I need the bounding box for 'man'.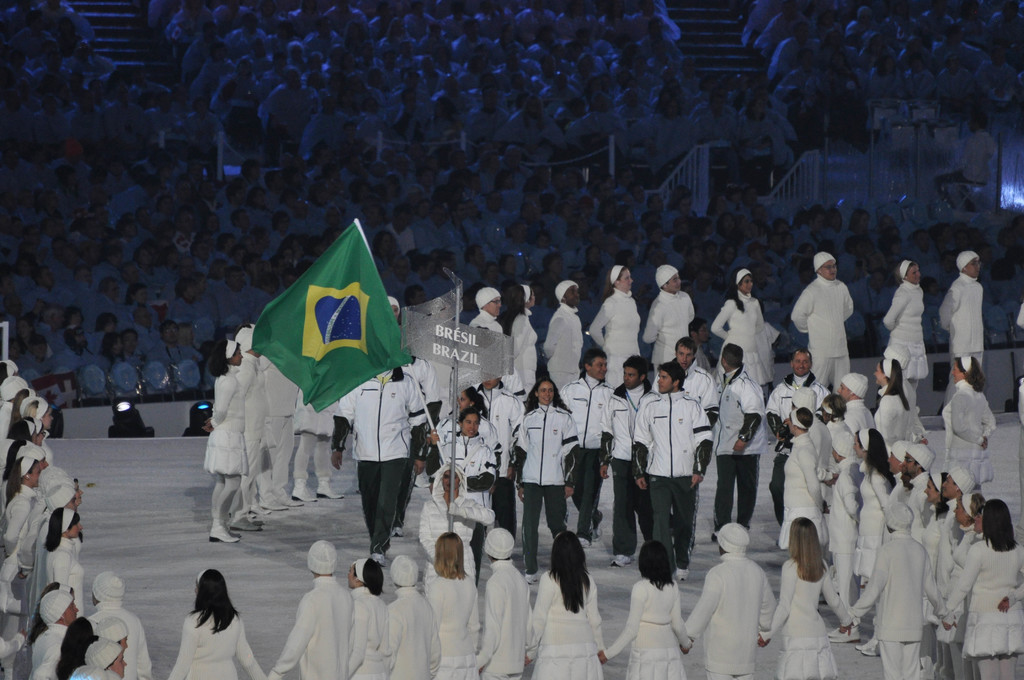
Here it is: box=[901, 439, 934, 539].
